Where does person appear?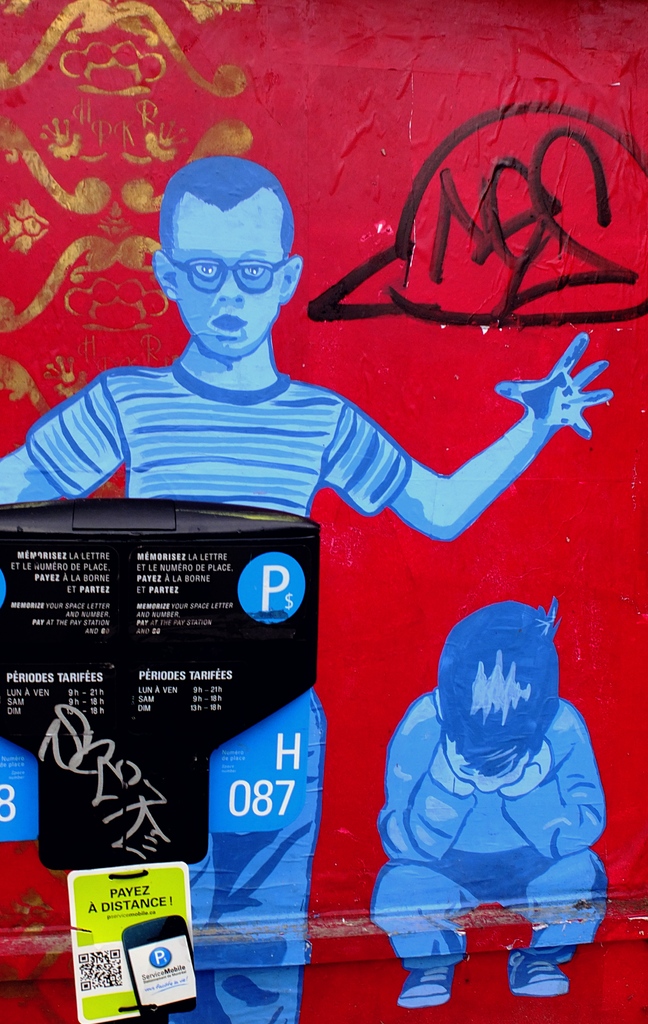
Appears at detection(0, 157, 612, 1023).
